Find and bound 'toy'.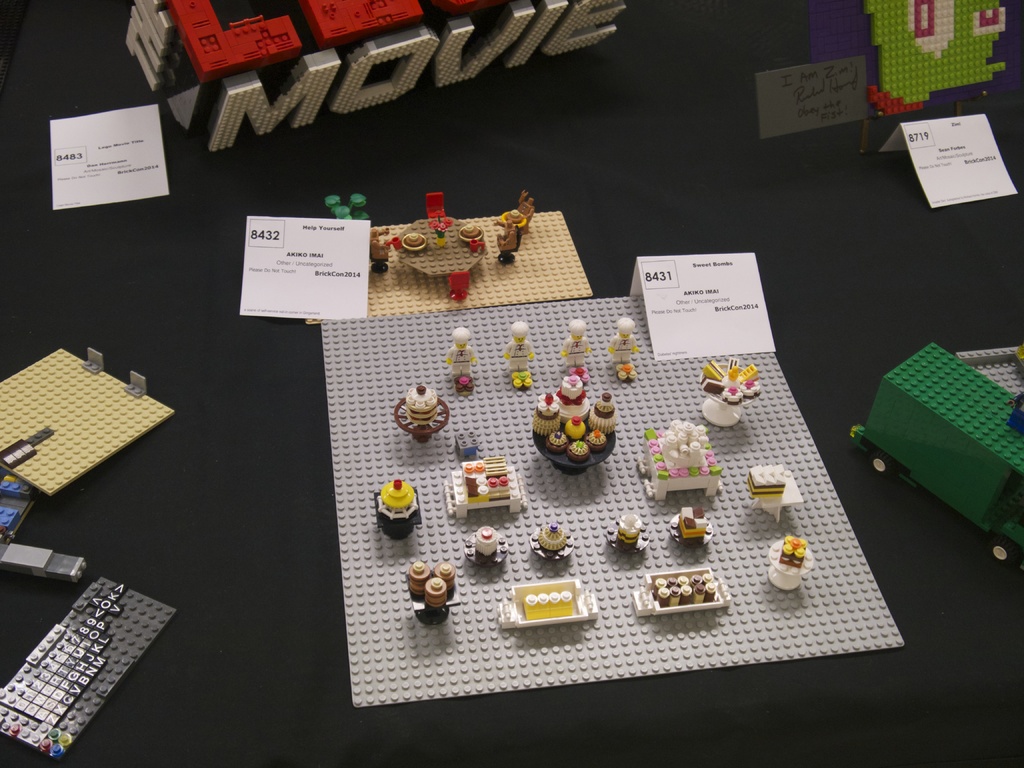
Bound: 697, 356, 761, 426.
